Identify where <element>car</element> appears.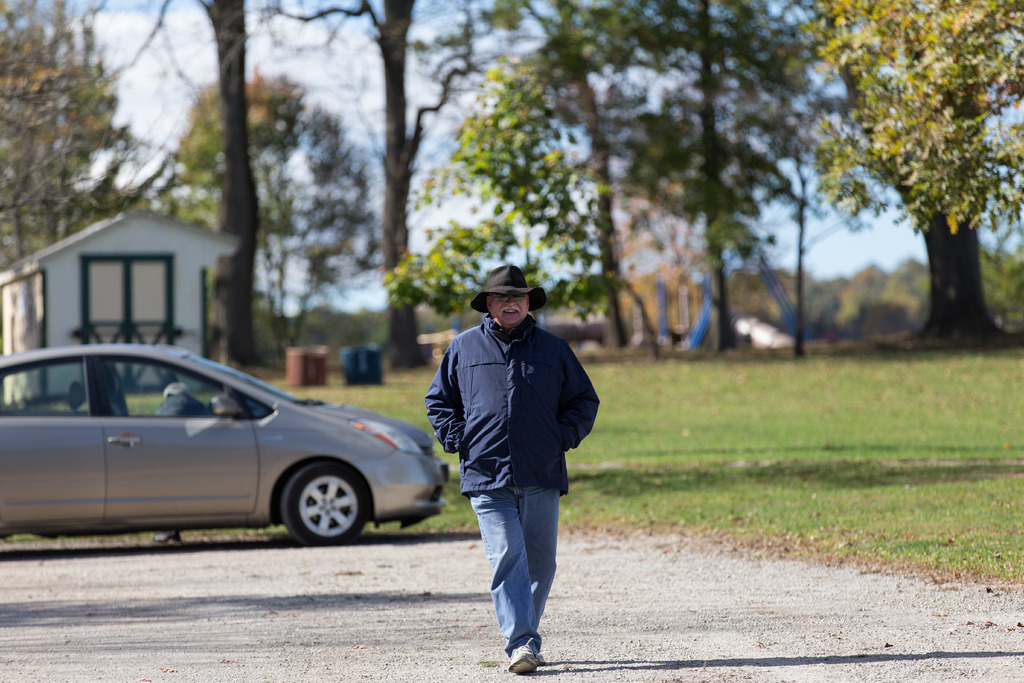
Appears at Rect(0, 345, 454, 545).
